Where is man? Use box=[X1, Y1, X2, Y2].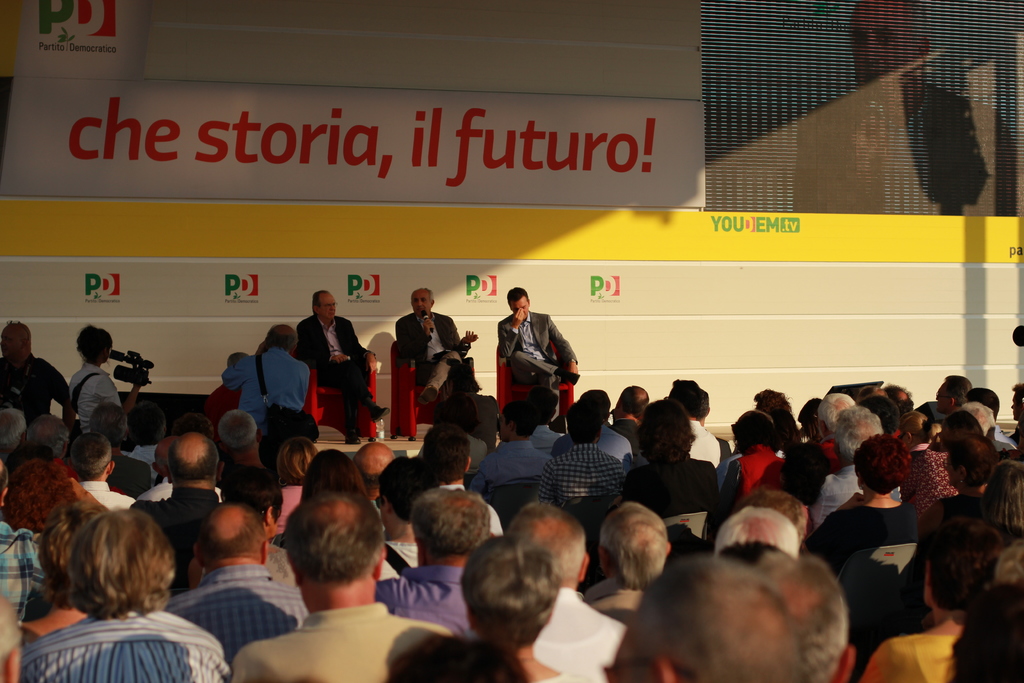
box=[171, 506, 311, 661].
